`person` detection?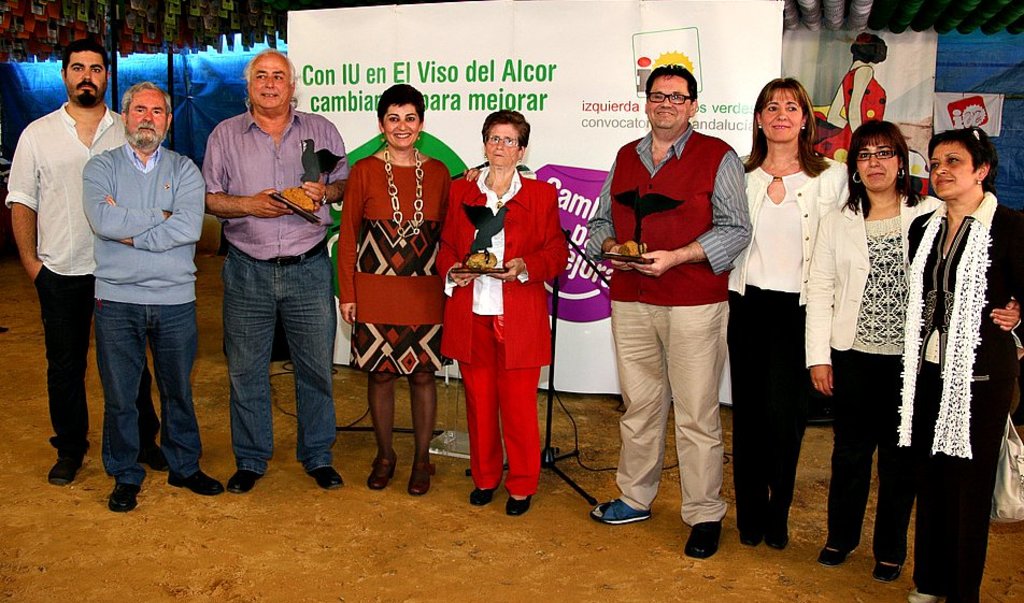
bbox=(446, 95, 565, 515)
